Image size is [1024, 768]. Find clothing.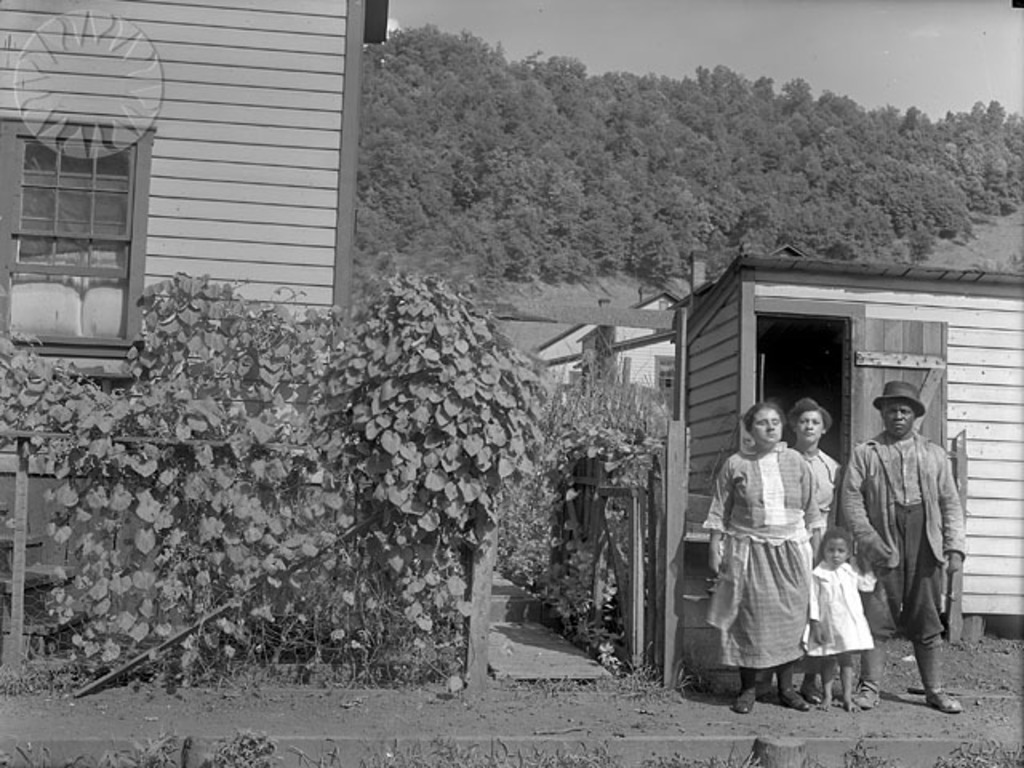
region(699, 440, 811, 680).
